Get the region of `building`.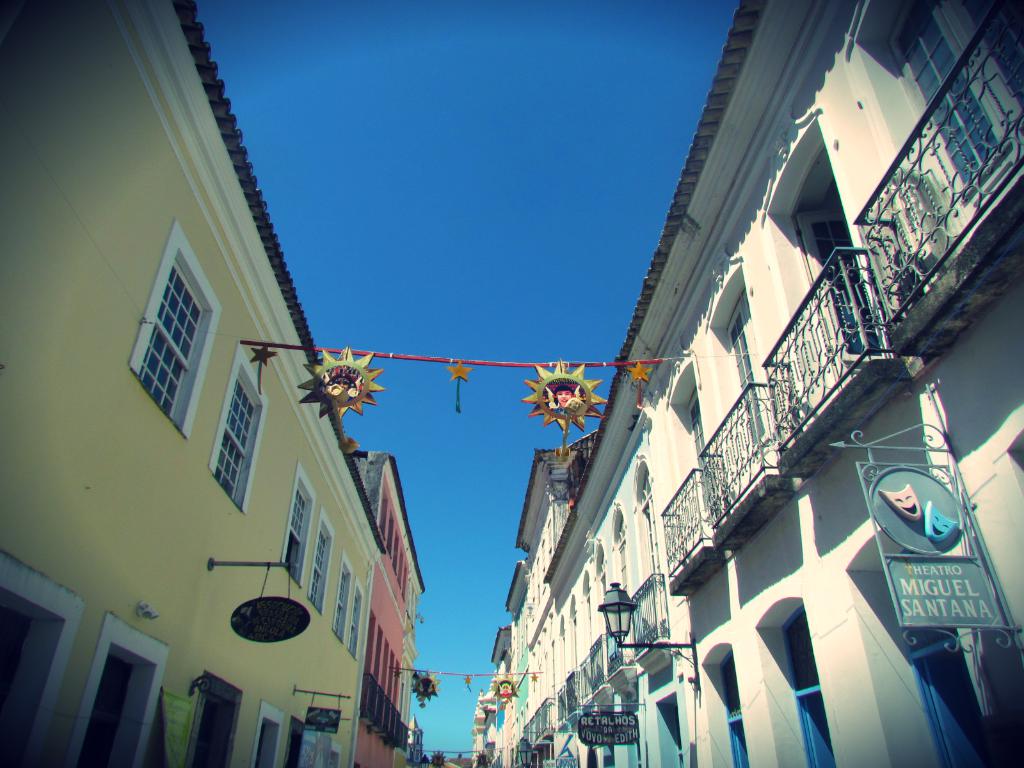
x1=349, y1=442, x2=428, y2=752.
